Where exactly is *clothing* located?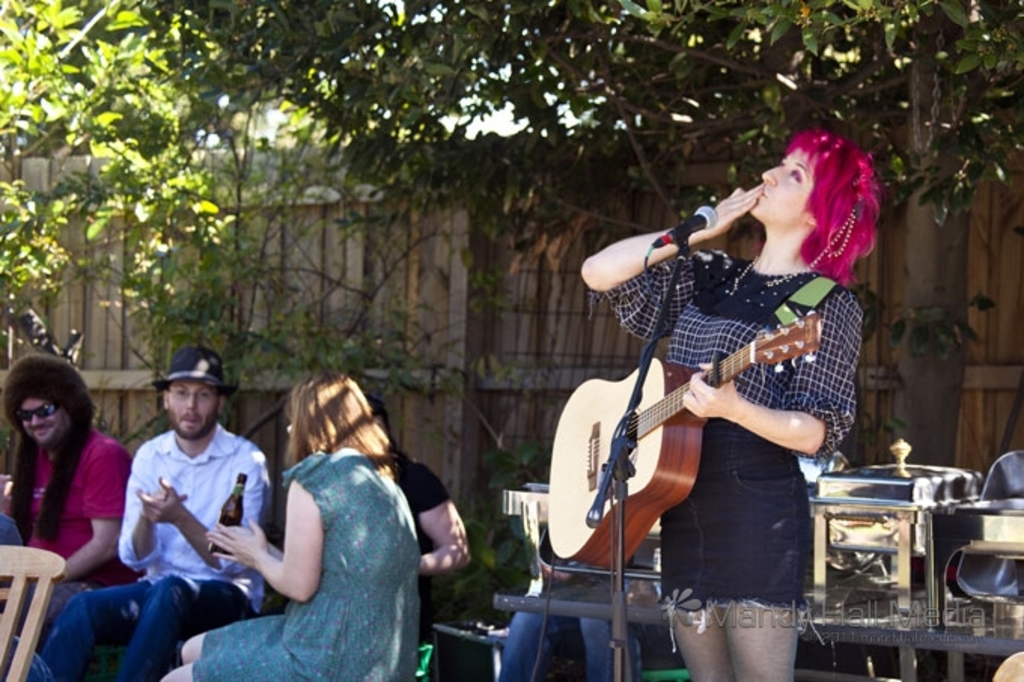
Its bounding box is box=[14, 432, 131, 611].
